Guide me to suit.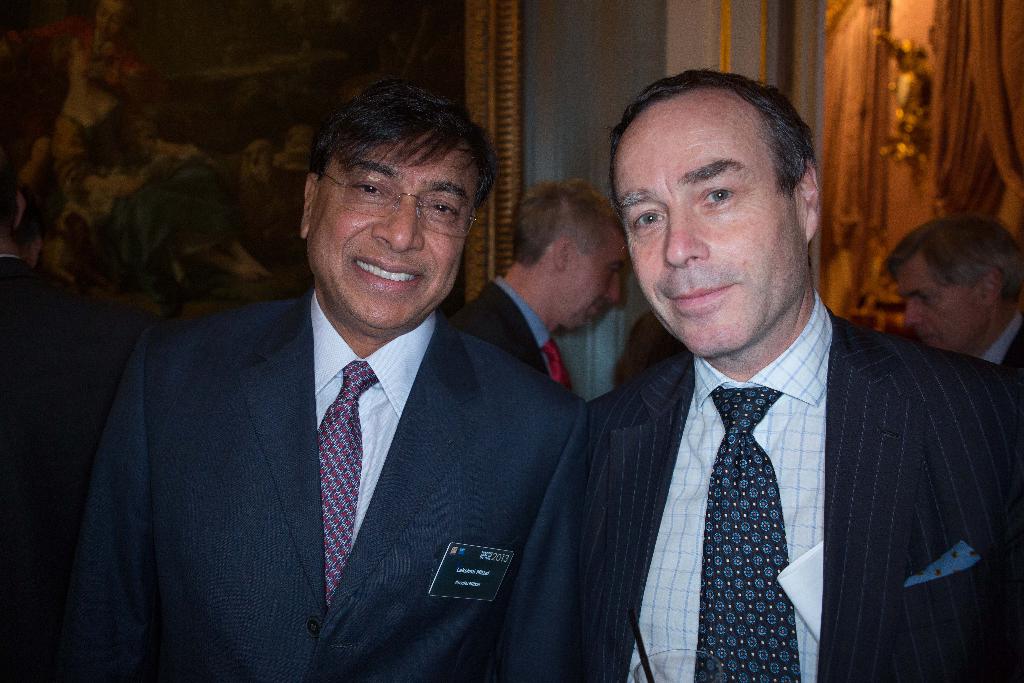
Guidance: 93, 217, 598, 662.
